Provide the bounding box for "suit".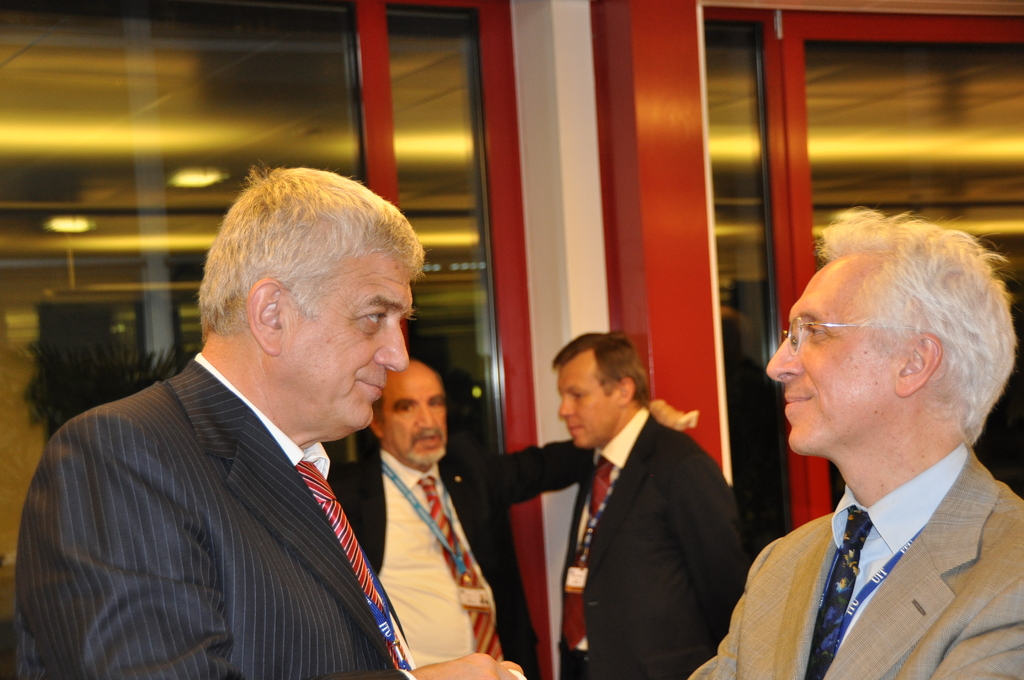
10:347:414:679.
